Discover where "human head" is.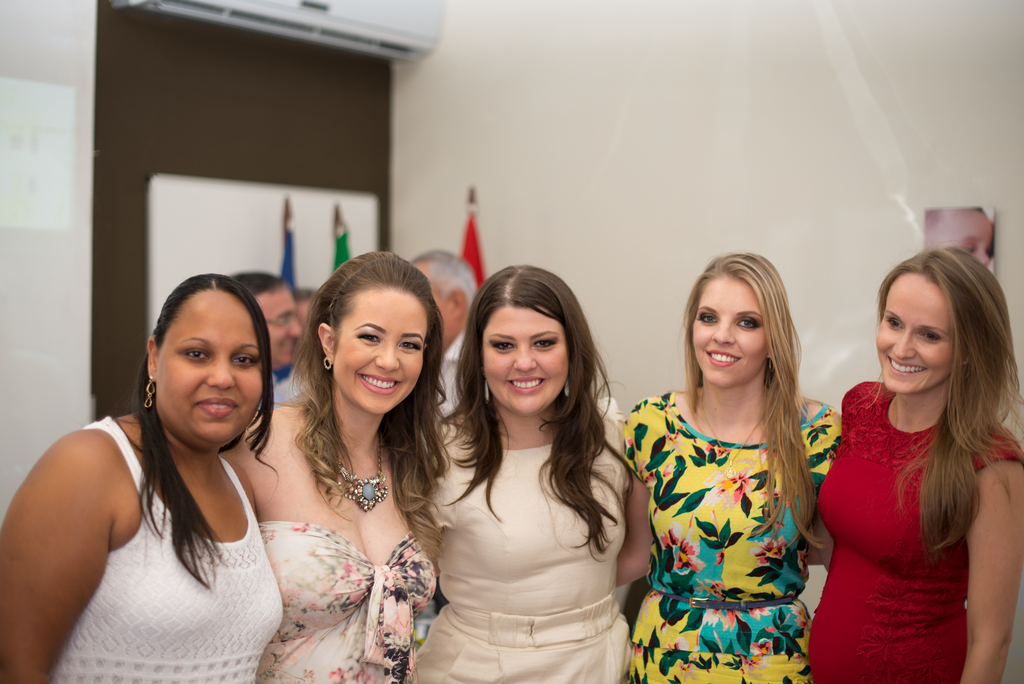
Discovered at {"left": 409, "top": 248, "right": 477, "bottom": 346}.
